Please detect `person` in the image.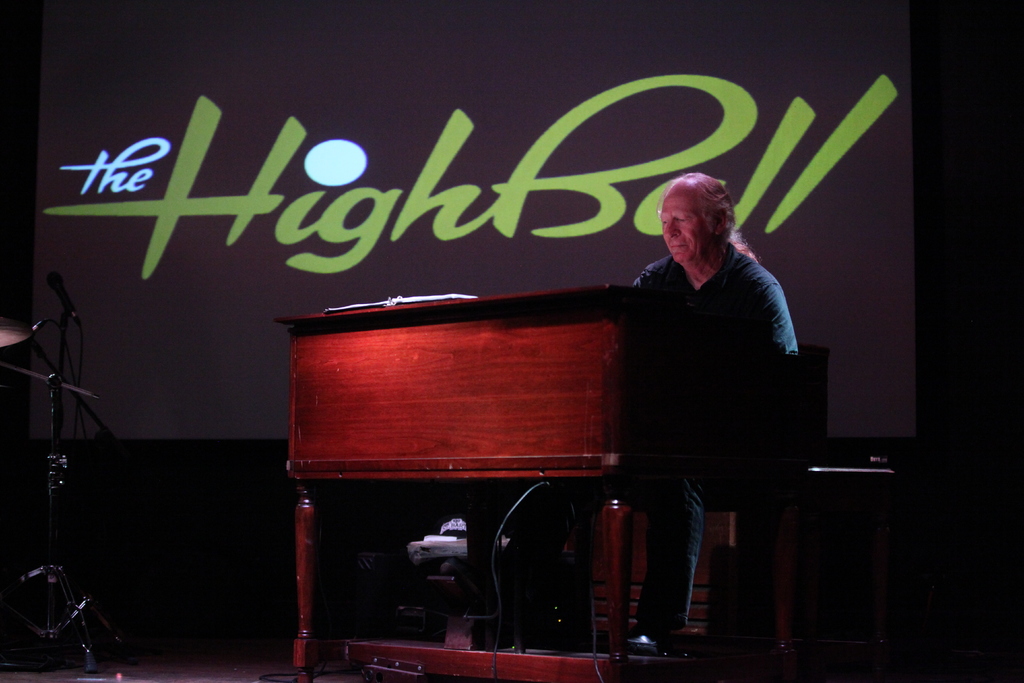
611/145/811/611.
